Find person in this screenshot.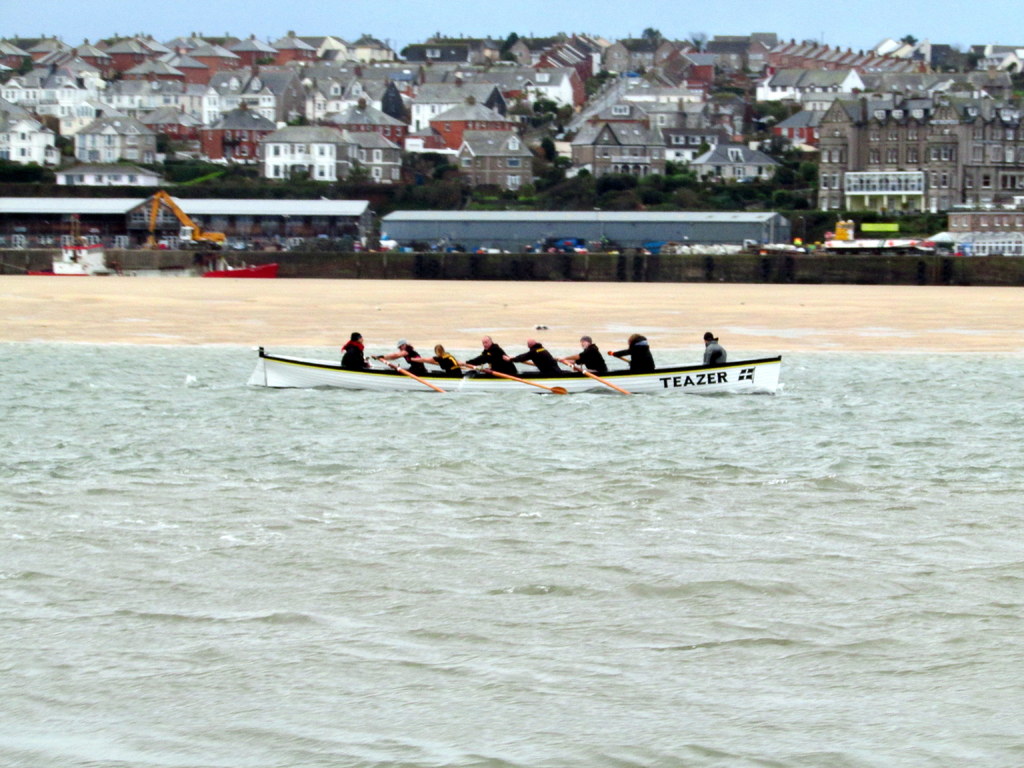
The bounding box for person is [left=412, top=342, right=456, bottom=378].
